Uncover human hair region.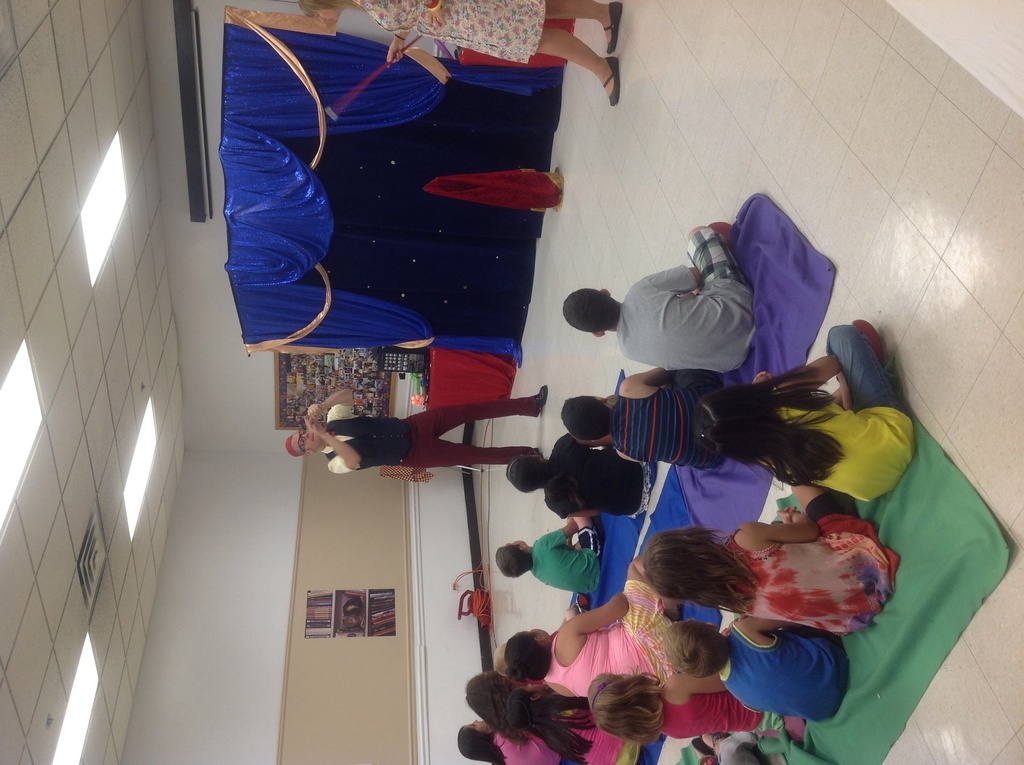
Uncovered: <bbox>690, 358, 831, 484</bbox>.
